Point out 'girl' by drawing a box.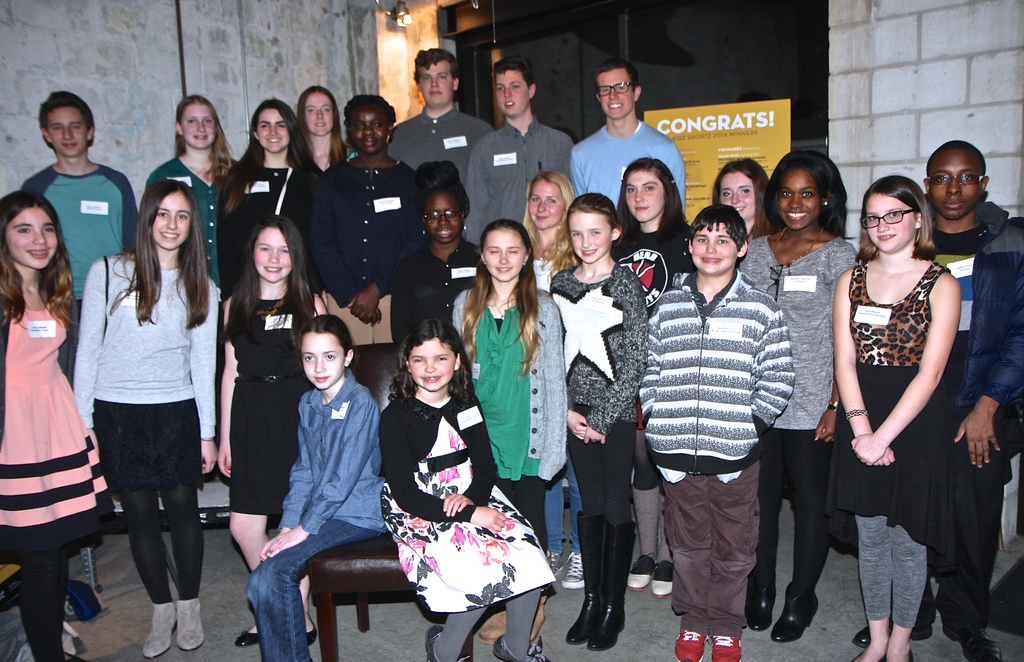
{"x1": 294, "y1": 85, "x2": 349, "y2": 178}.
